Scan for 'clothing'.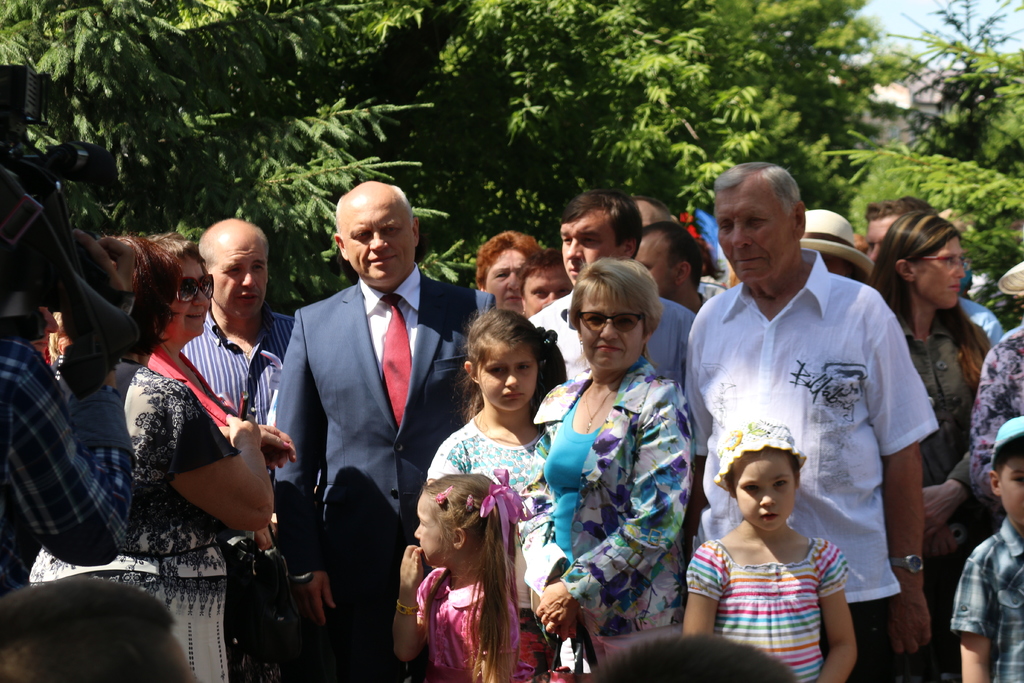
Scan result: (left=967, top=322, right=1023, bottom=514).
